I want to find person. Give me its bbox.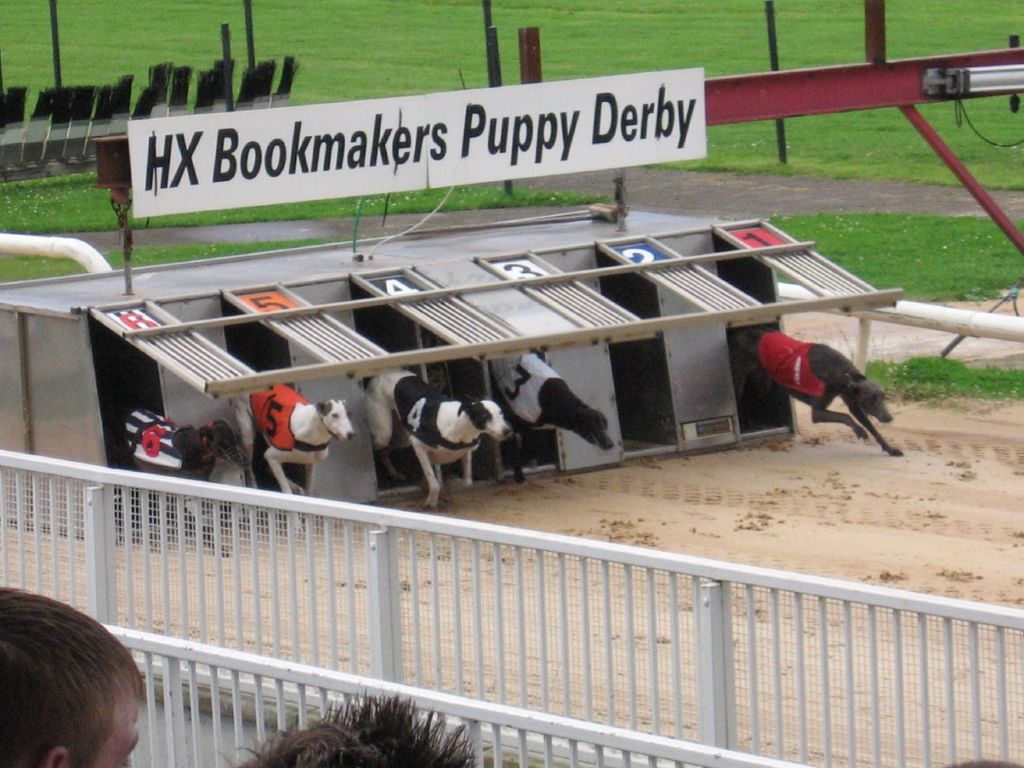
0, 575, 161, 767.
